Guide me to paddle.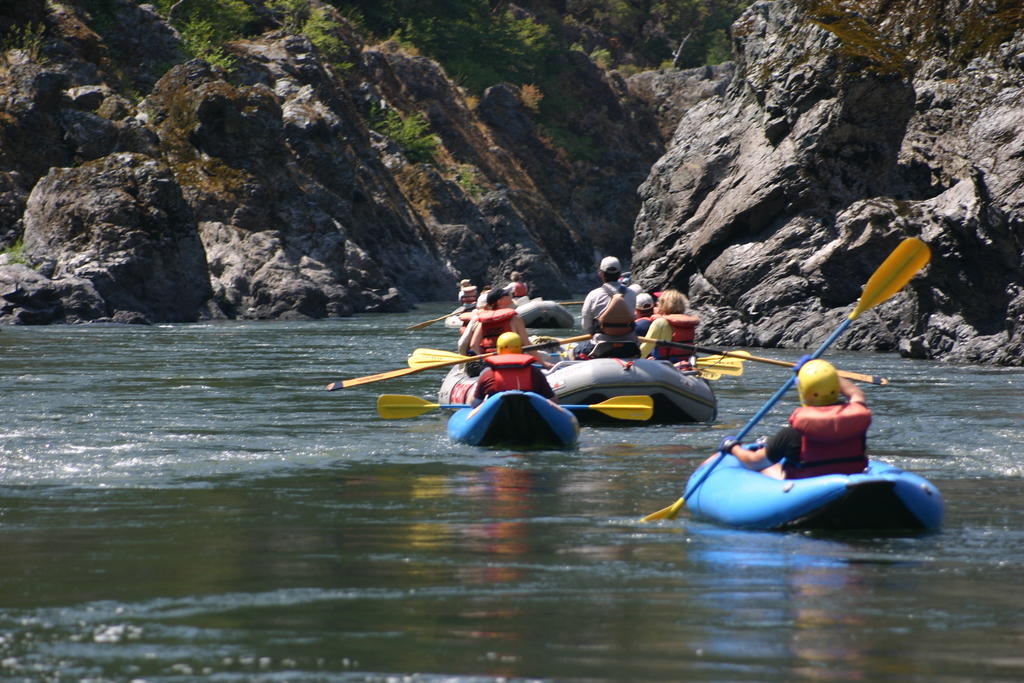
Guidance: (376,391,474,419).
